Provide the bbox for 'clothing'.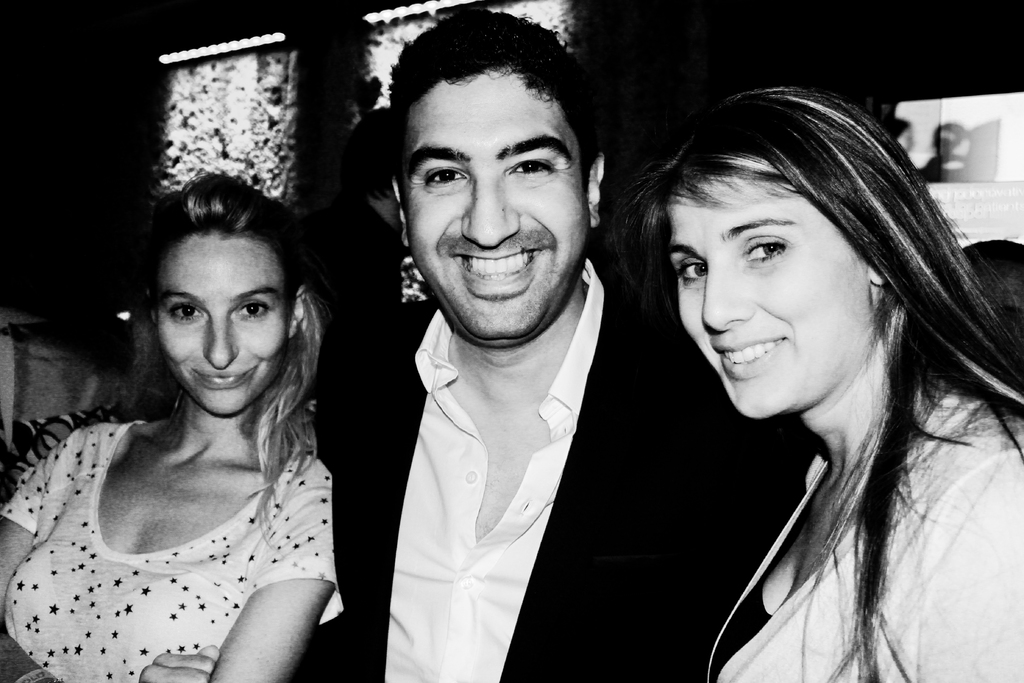
BBox(289, 243, 811, 682).
